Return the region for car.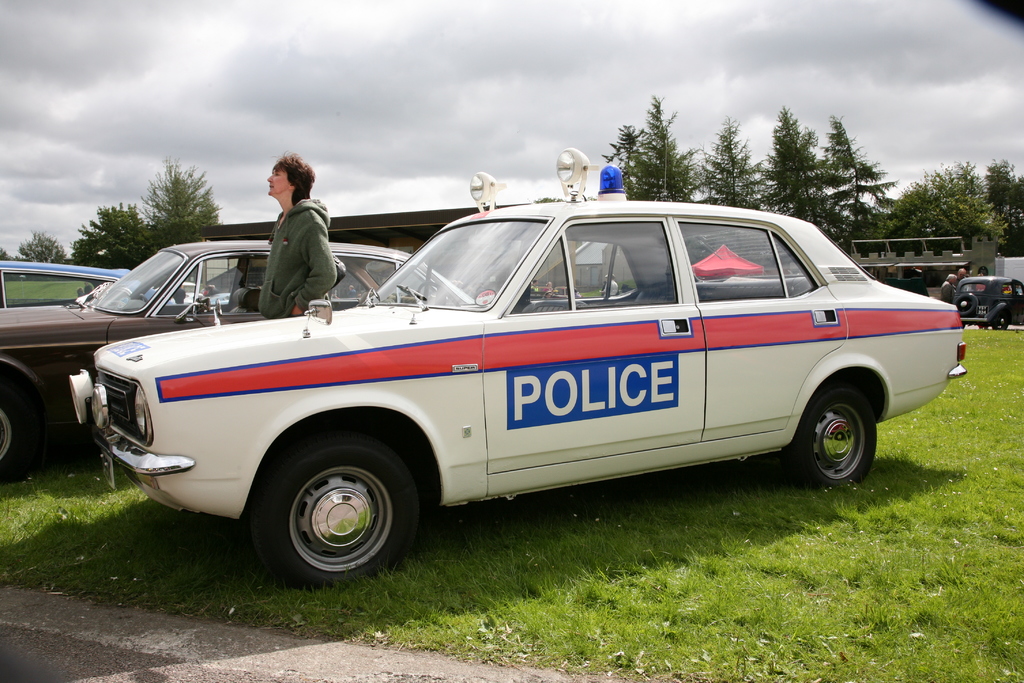
l=68, t=152, r=970, b=590.
